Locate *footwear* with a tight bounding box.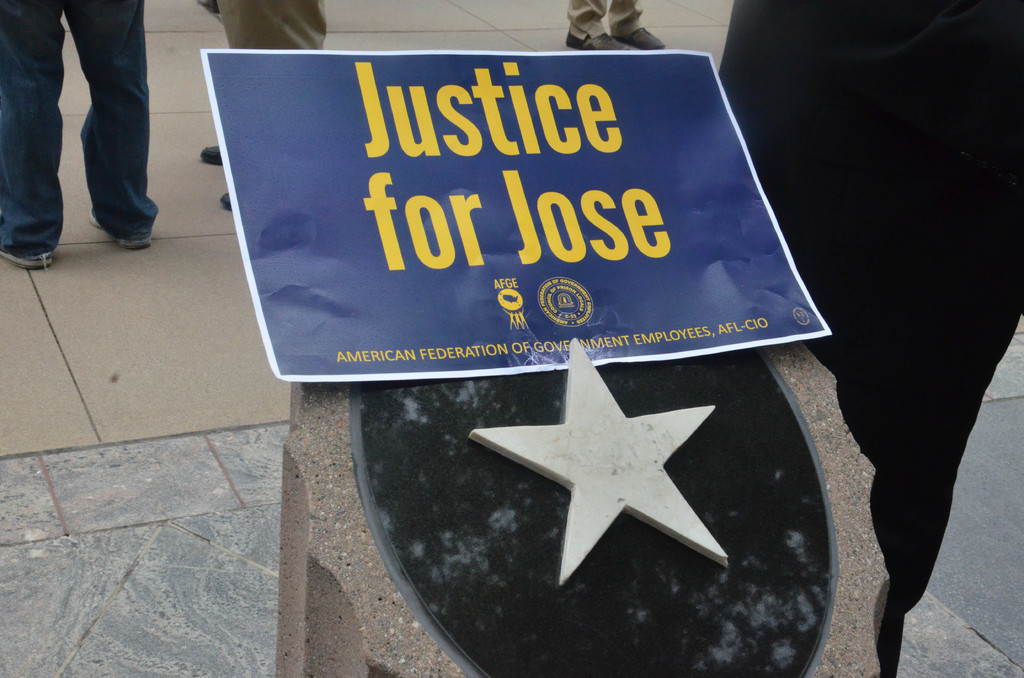
bbox(0, 238, 57, 272).
